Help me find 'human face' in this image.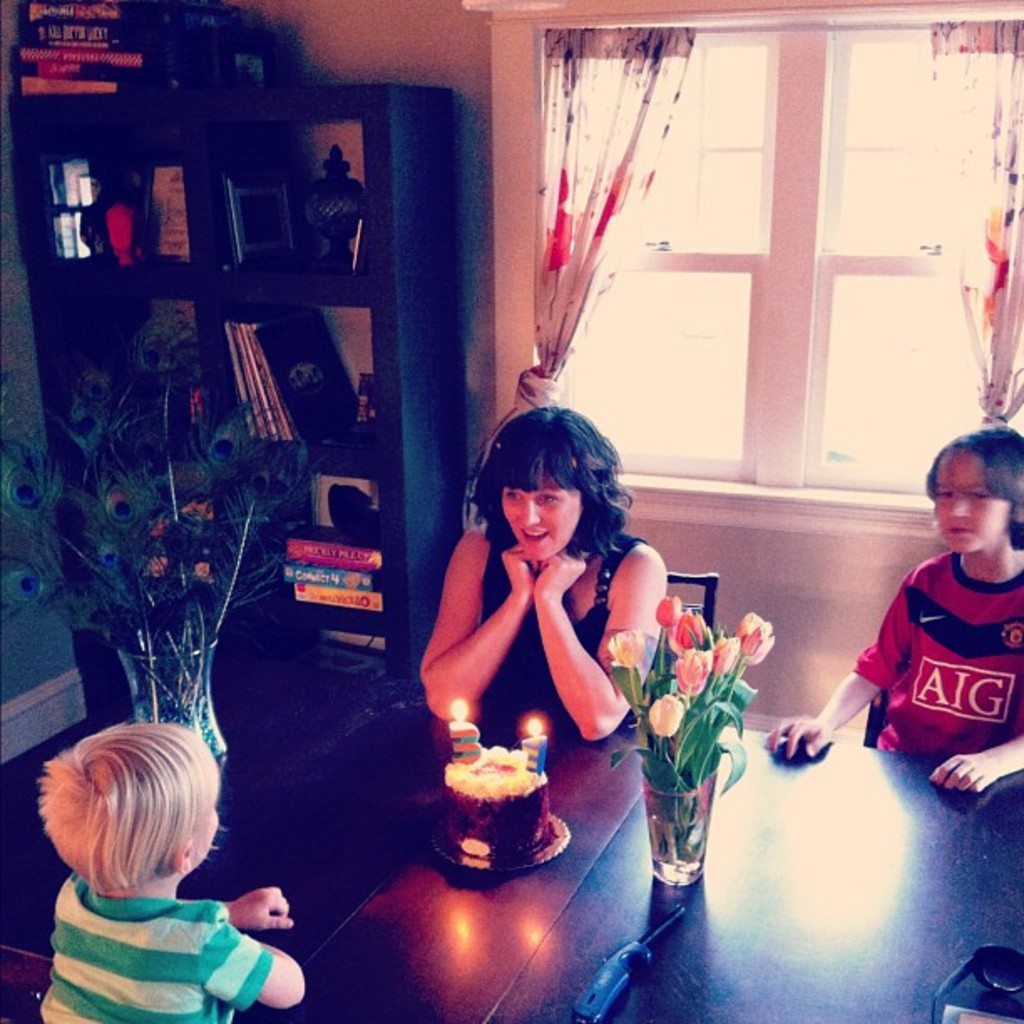
Found it: BBox(500, 485, 581, 561).
